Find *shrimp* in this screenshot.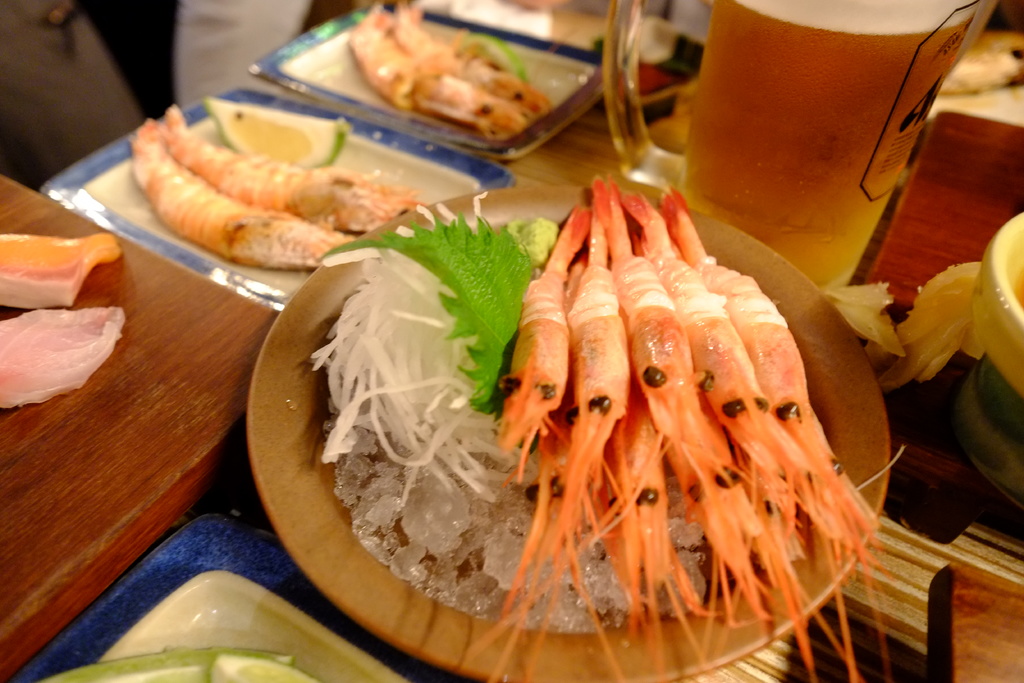
The bounding box for *shrimp* is (x1=397, y1=0, x2=548, y2=114).
